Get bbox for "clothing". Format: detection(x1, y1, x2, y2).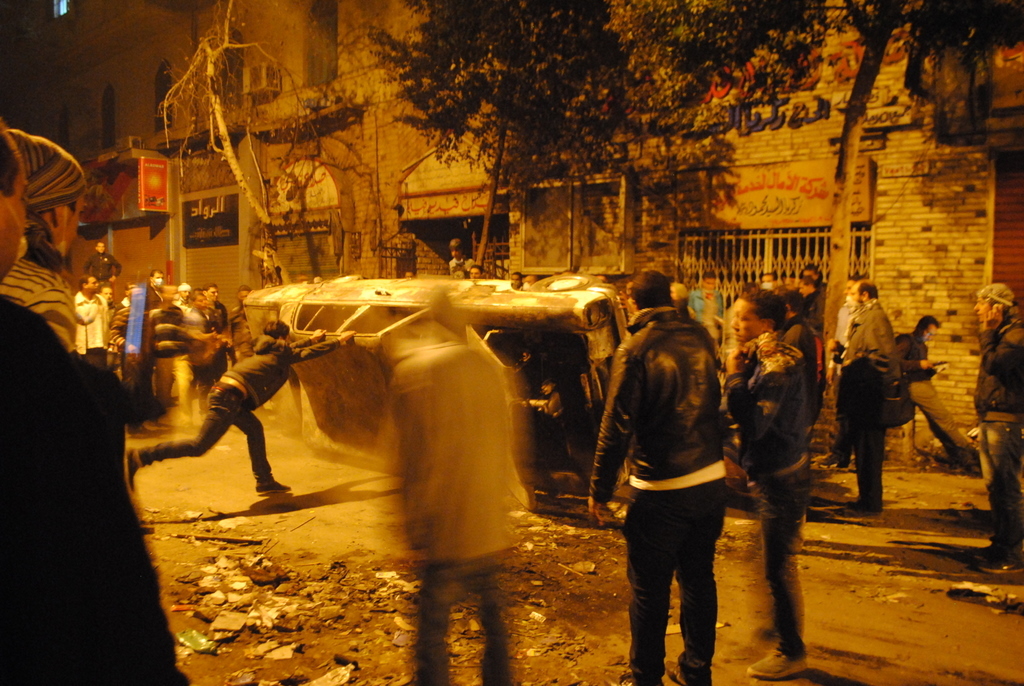
detection(982, 320, 1023, 562).
